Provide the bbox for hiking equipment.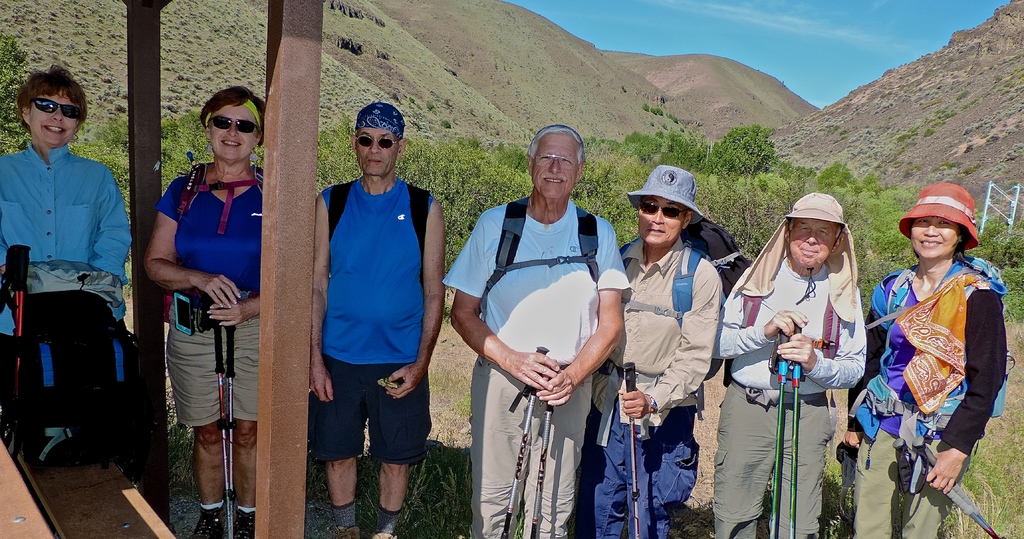
764, 327, 786, 537.
